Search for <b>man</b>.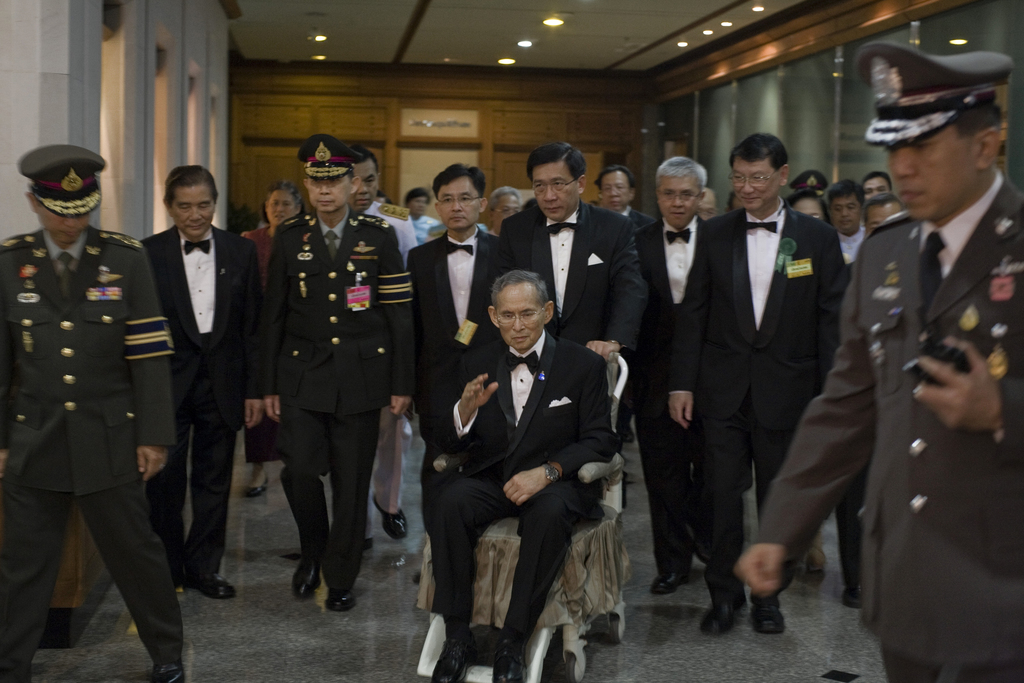
Found at select_region(408, 189, 456, 238).
